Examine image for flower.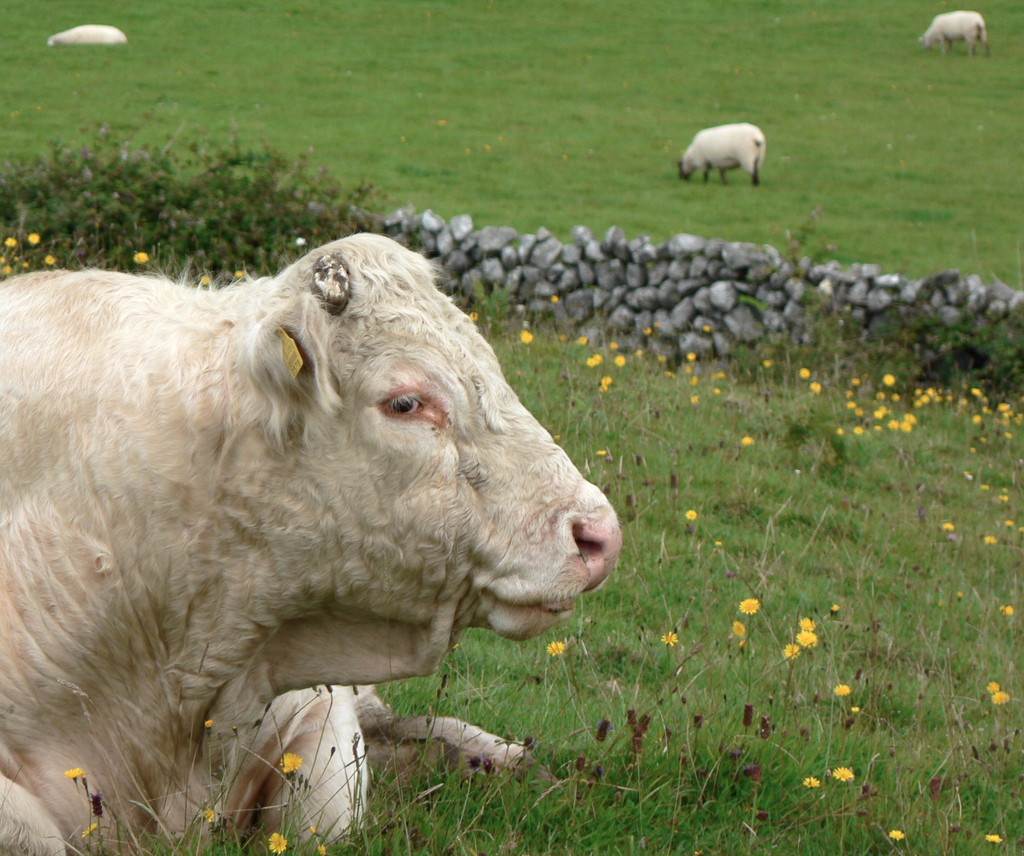
Examination result: (831,766,854,782).
